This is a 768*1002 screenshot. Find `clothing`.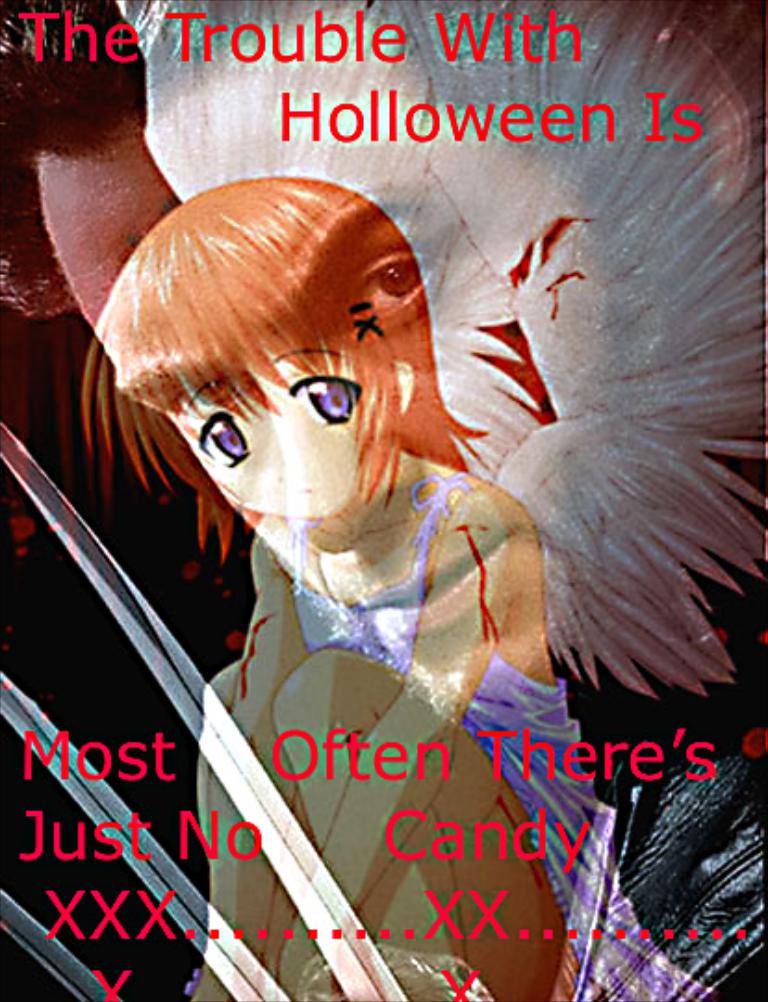
Bounding box: pyautogui.locateOnScreen(284, 473, 707, 1000).
